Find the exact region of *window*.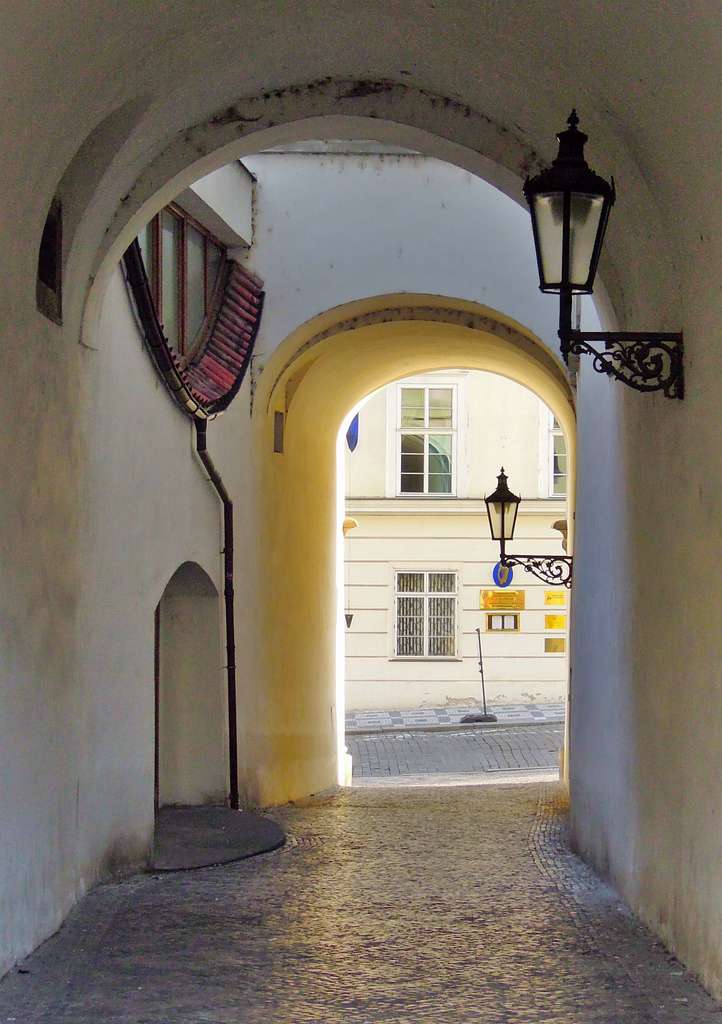
Exact region: rect(389, 383, 457, 497).
